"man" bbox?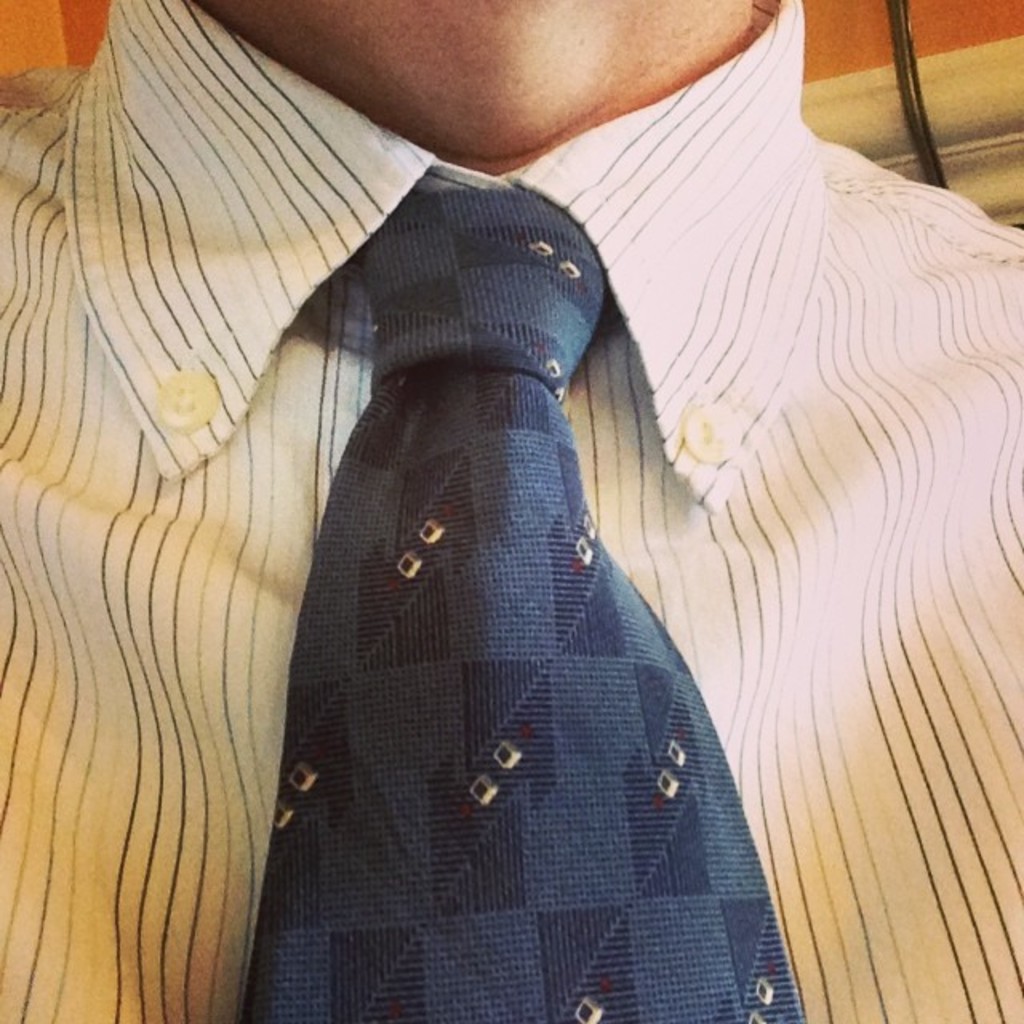
BBox(0, 0, 1022, 1022)
